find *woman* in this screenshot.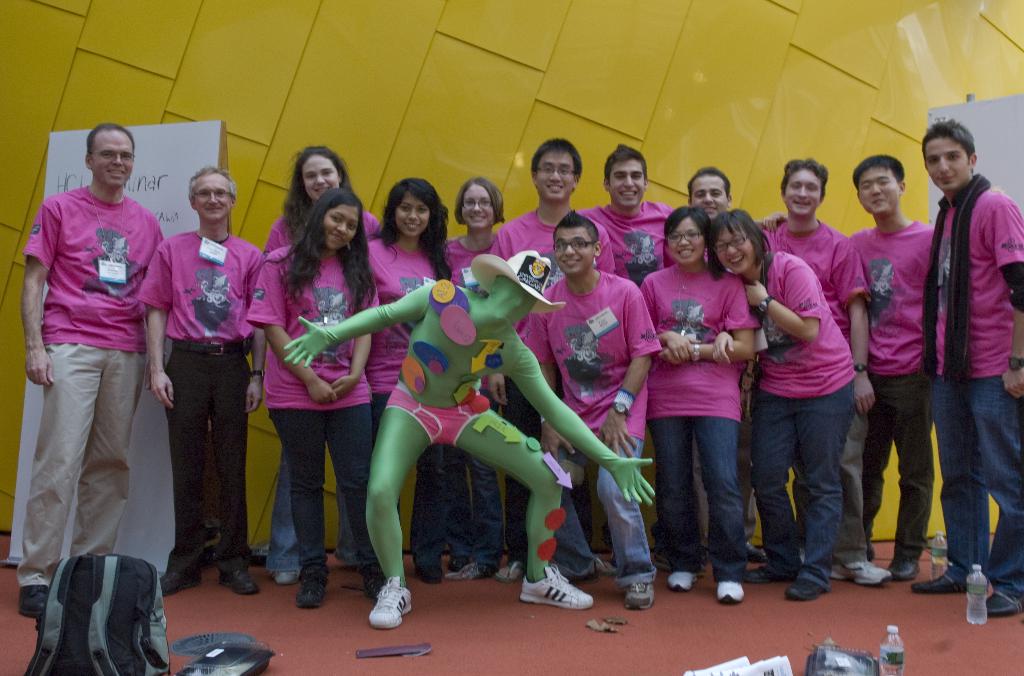
The bounding box for *woman* is locate(710, 207, 857, 604).
